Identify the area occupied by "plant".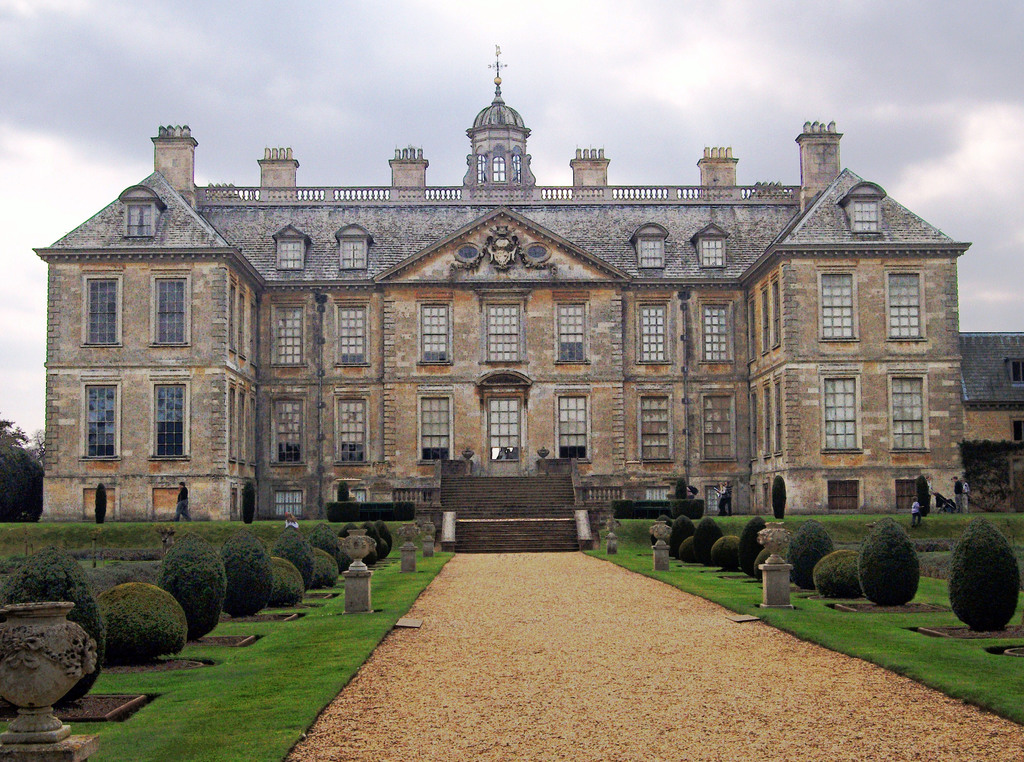
Area: bbox=[145, 539, 226, 637].
